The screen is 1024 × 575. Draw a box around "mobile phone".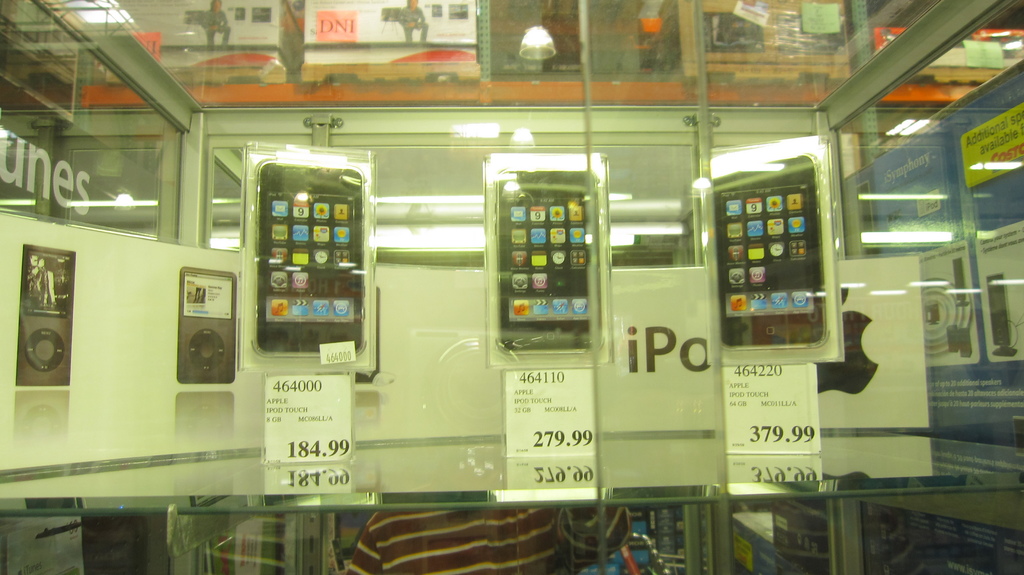
l=986, t=274, r=1012, b=350.
